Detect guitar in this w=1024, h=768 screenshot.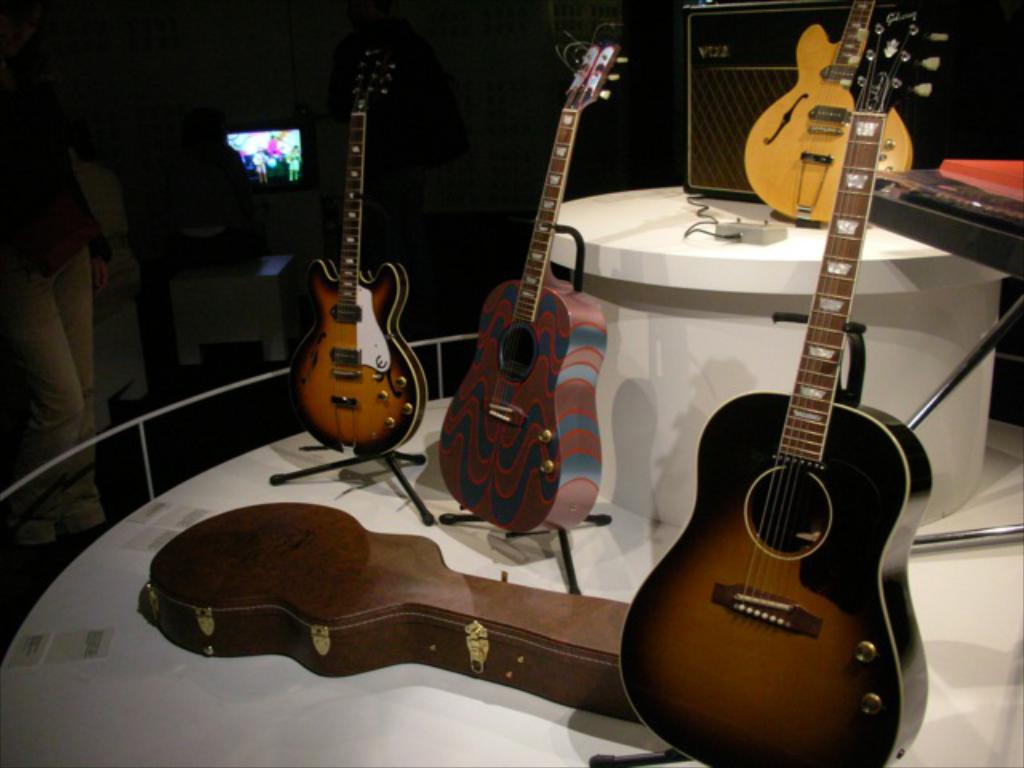
Detection: {"x1": 283, "y1": 40, "x2": 430, "y2": 461}.
